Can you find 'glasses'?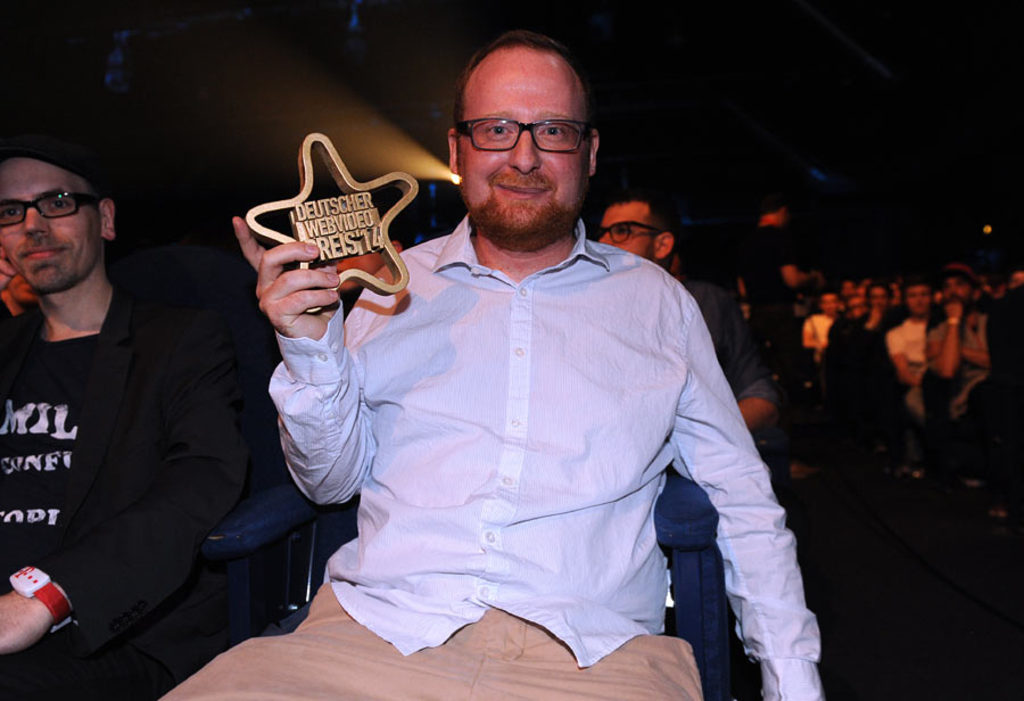
Yes, bounding box: bbox=[597, 224, 666, 244].
